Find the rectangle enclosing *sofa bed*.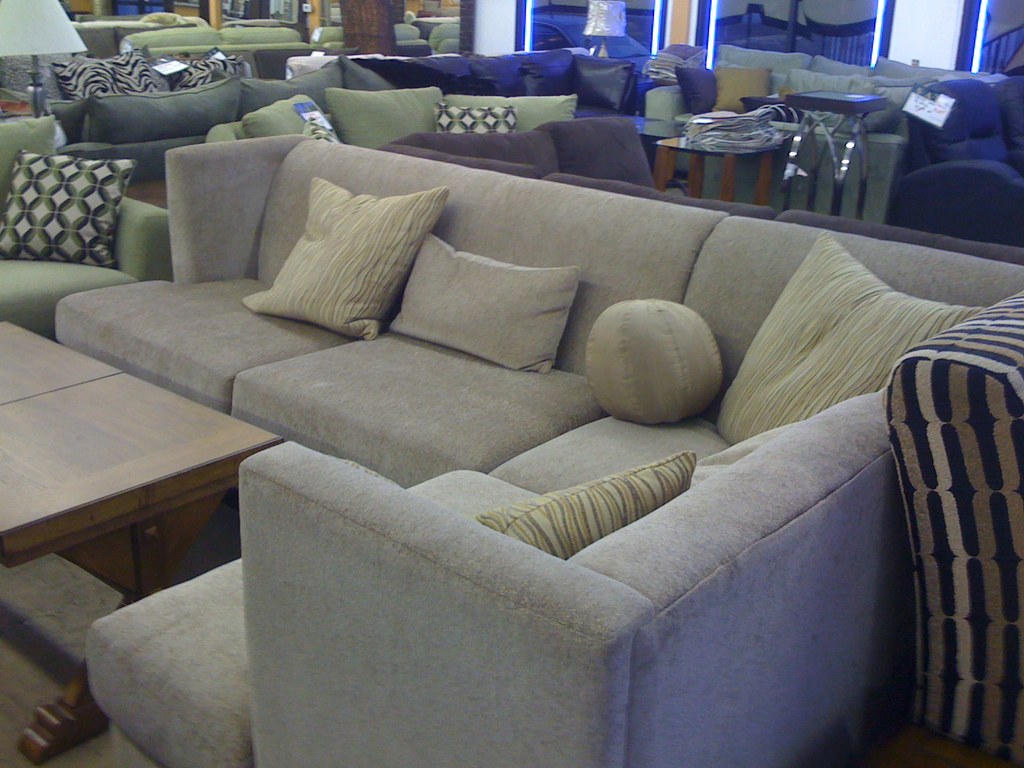
[3,51,293,204].
